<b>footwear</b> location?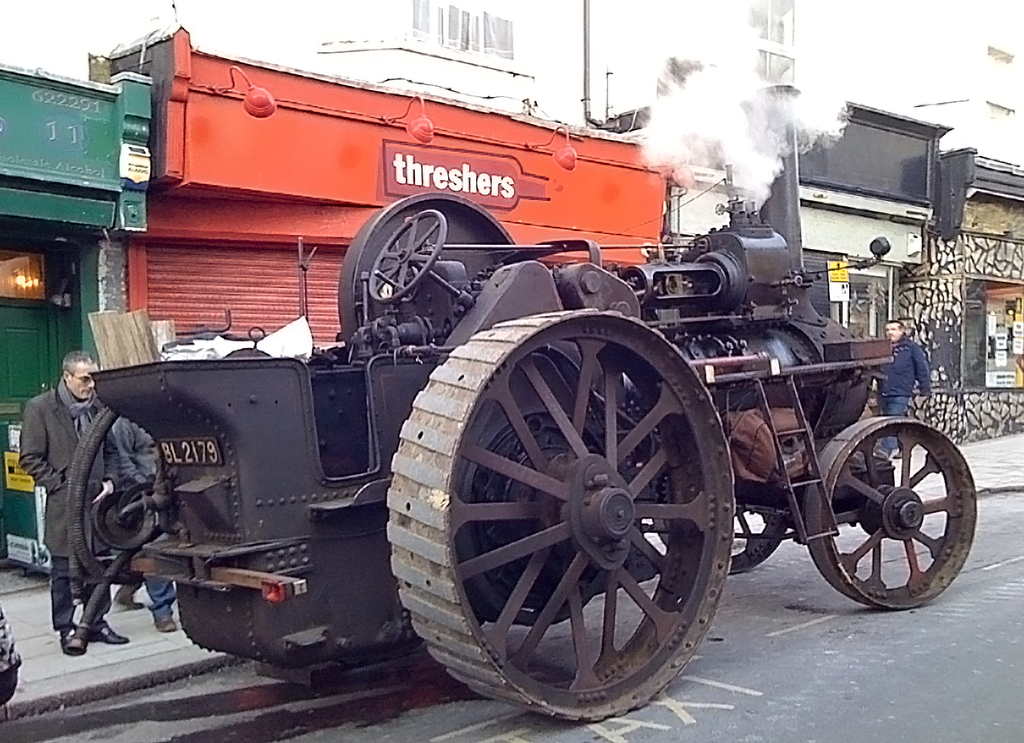
box(83, 621, 126, 646)
